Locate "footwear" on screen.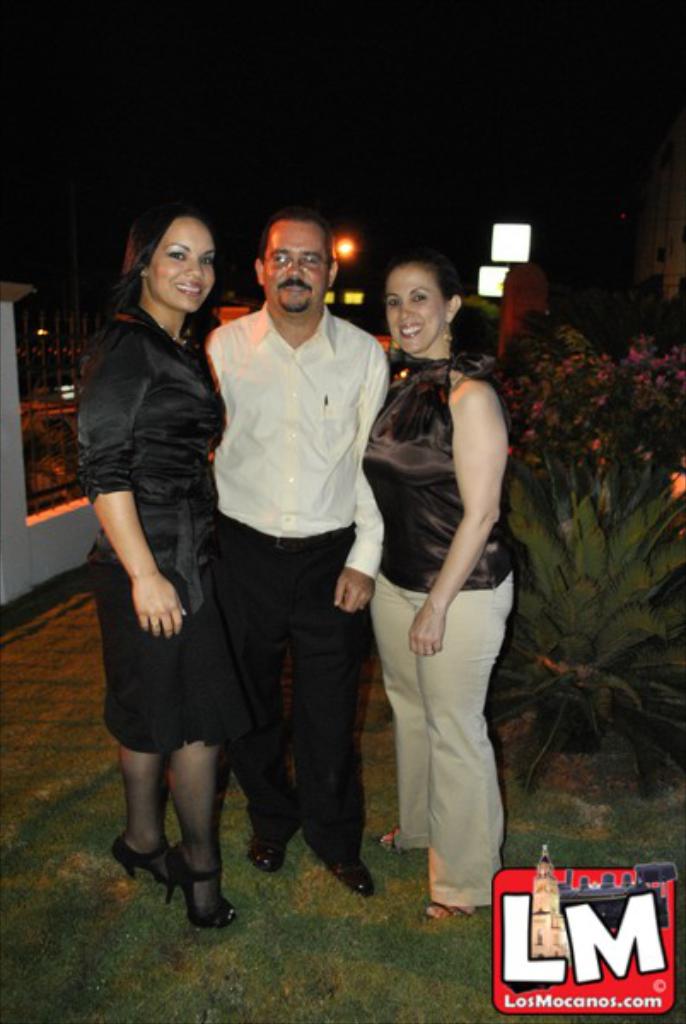
On screen at locate(113, 831, 172, 887).
